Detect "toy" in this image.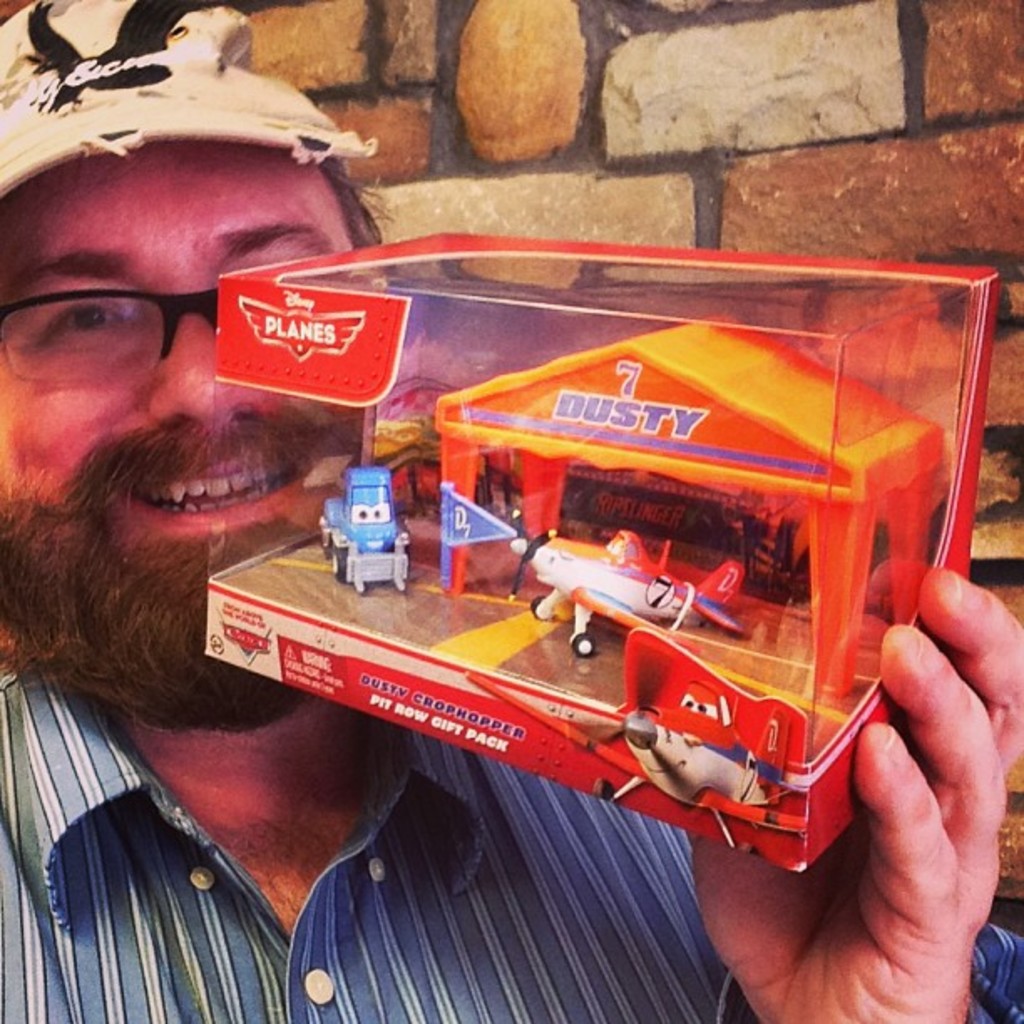
Detection: {"x1": 477, "y1": 679, "x2": 806, "y2": 853}.
